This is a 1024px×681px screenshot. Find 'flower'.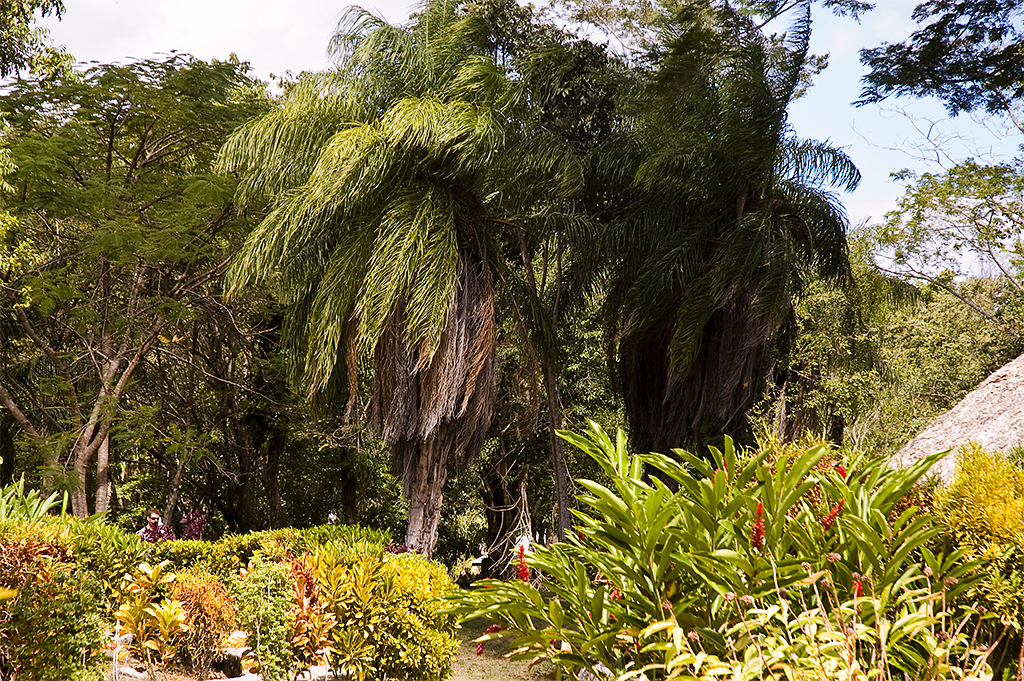
Bounding box: {"left": 834, "top": 457, "right": 850, "bottom": 481}.
